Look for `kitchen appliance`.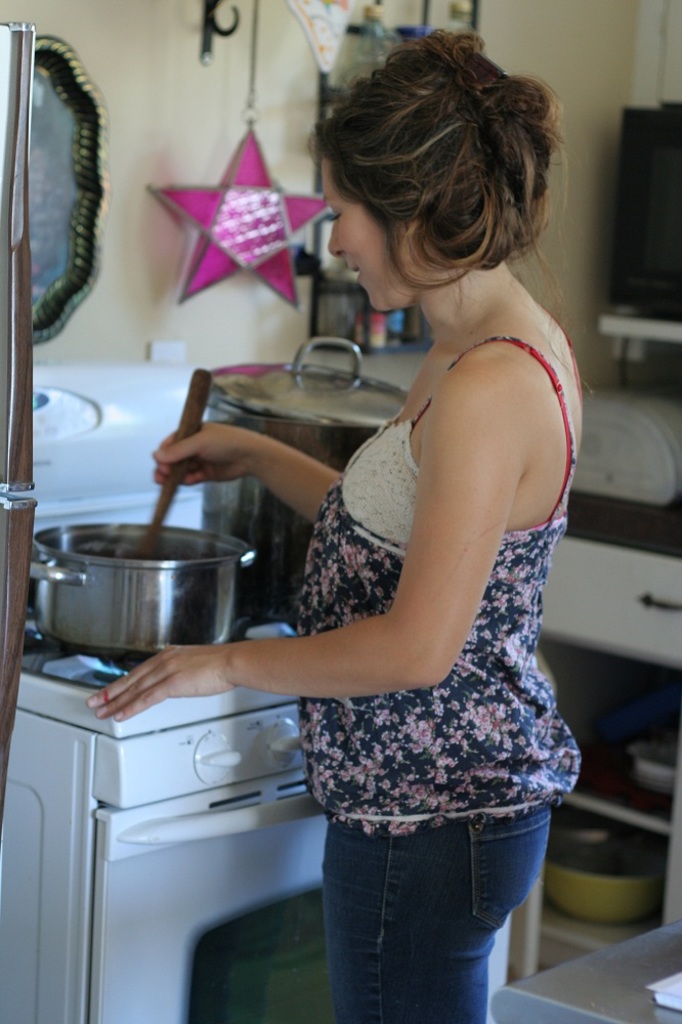
Found: box(37, 521, 252, 664).
